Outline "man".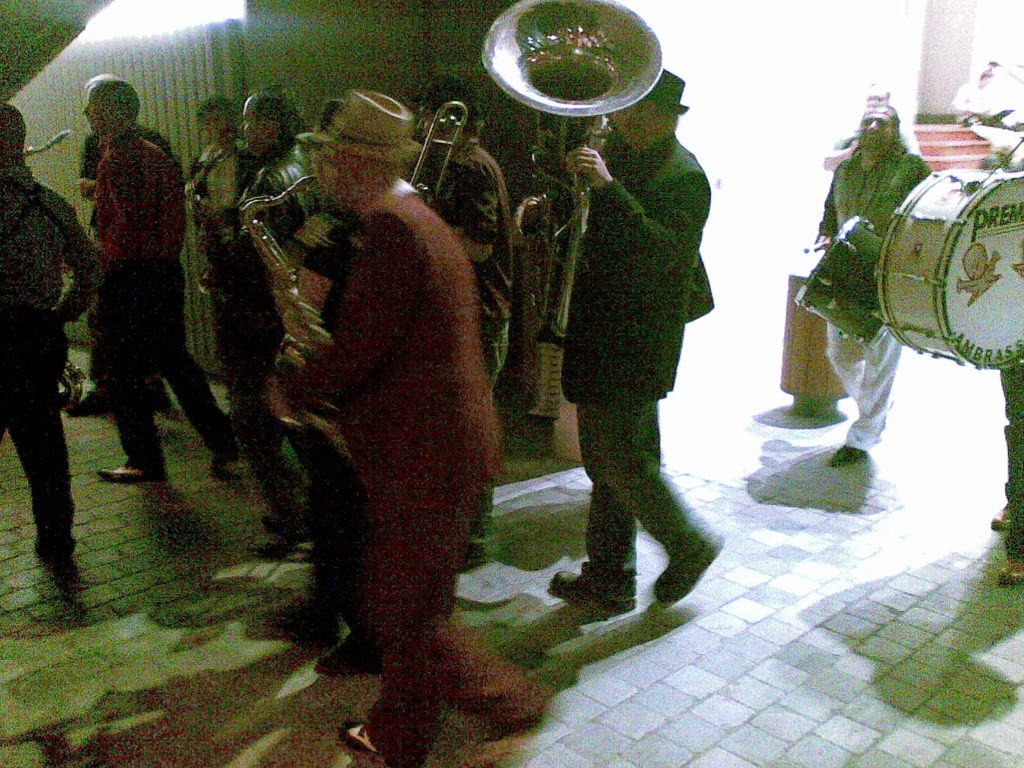
Outline: <box>952,67,1001,120</box>.
